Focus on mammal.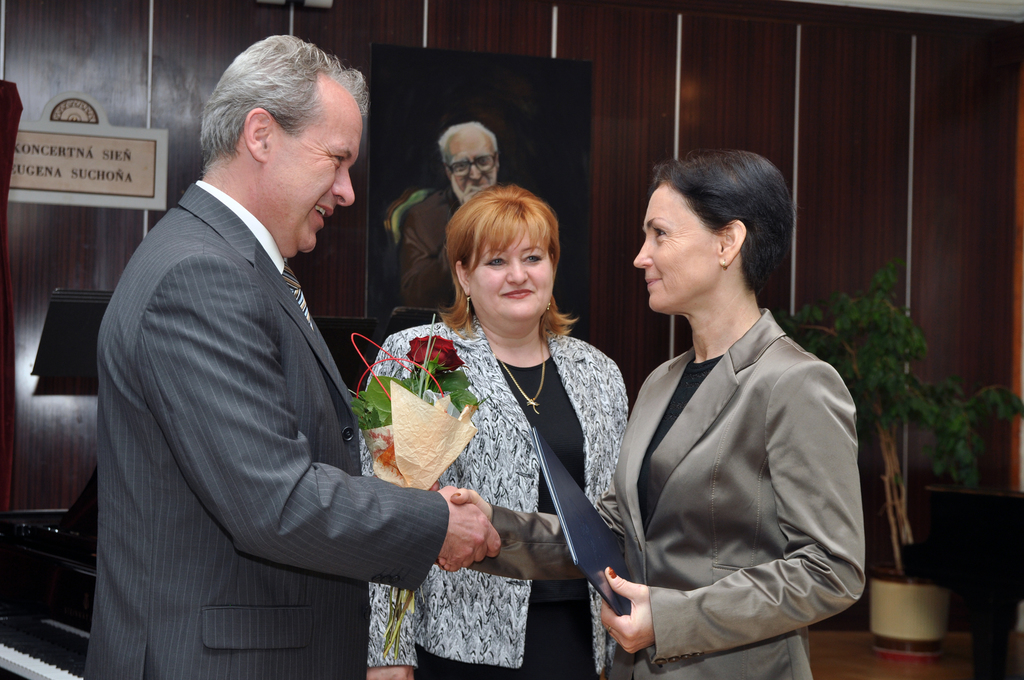
Focused at [447, 150, 864, 679].
